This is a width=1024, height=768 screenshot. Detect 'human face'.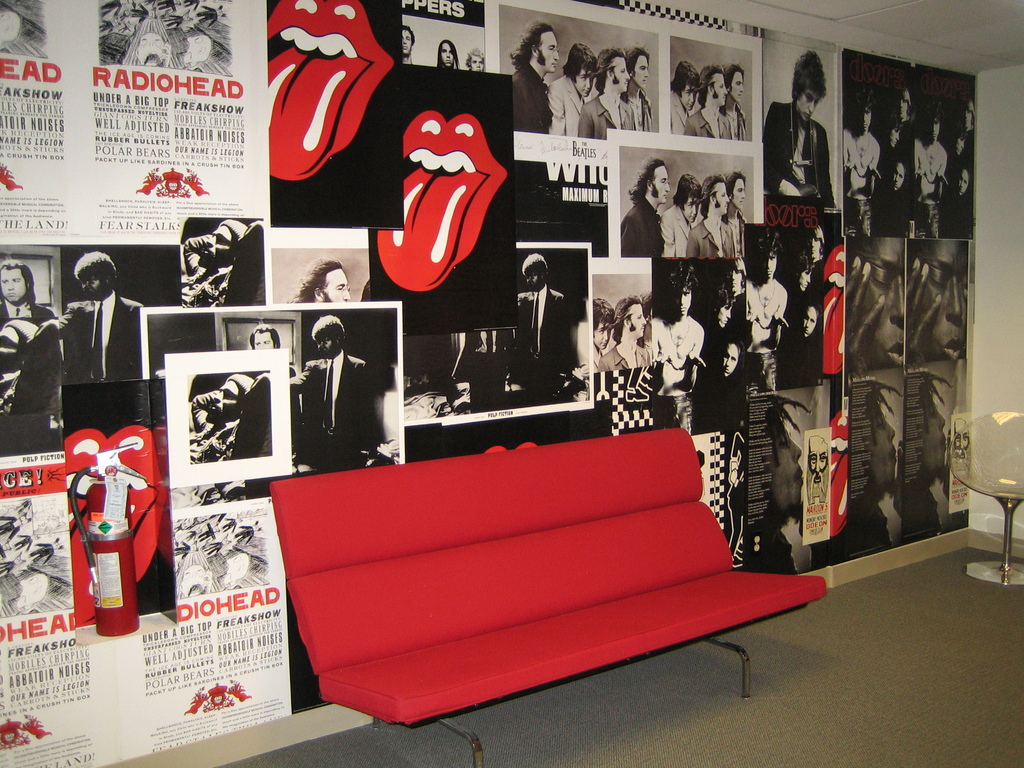
[718, 340, 744, 376].
